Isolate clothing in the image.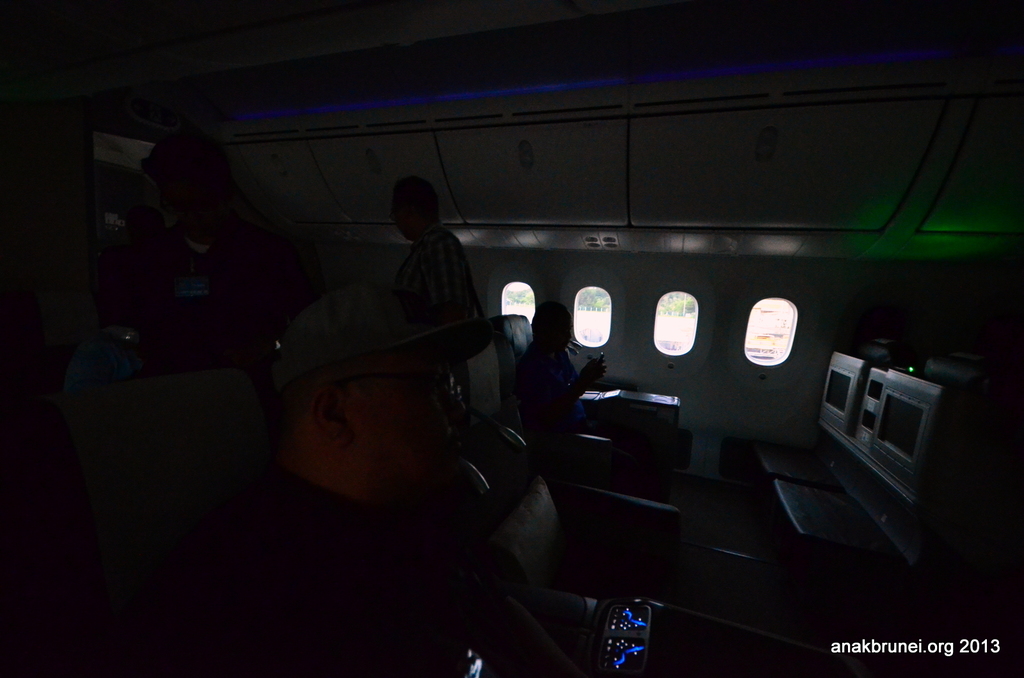
Isolated region: <box>517,342,658,491</box>.
